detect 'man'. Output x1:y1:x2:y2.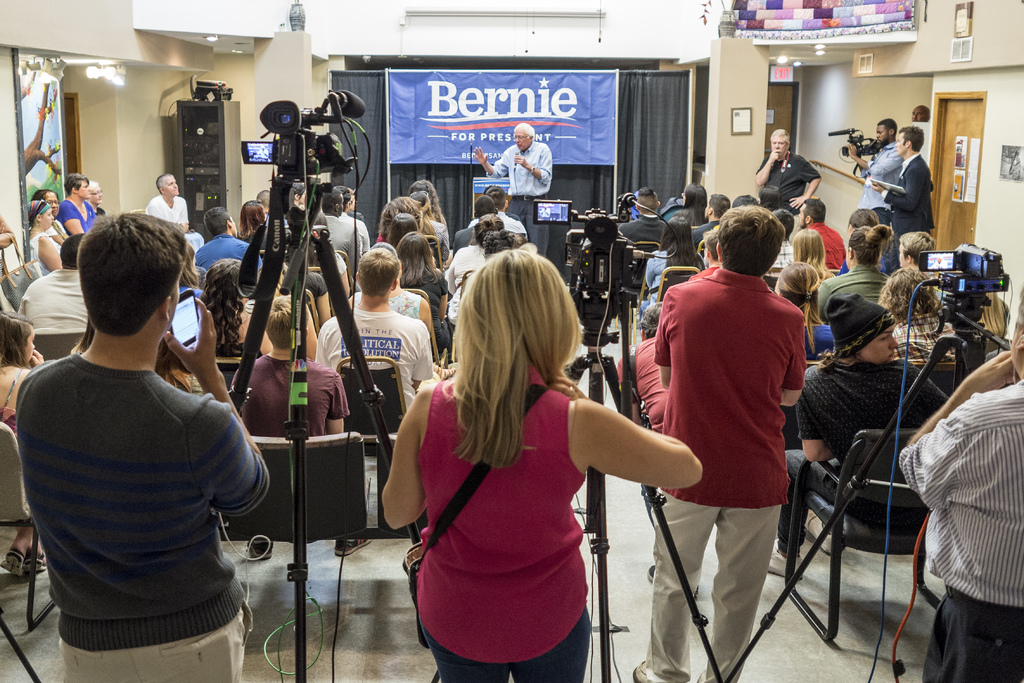
473:120:553:261.
